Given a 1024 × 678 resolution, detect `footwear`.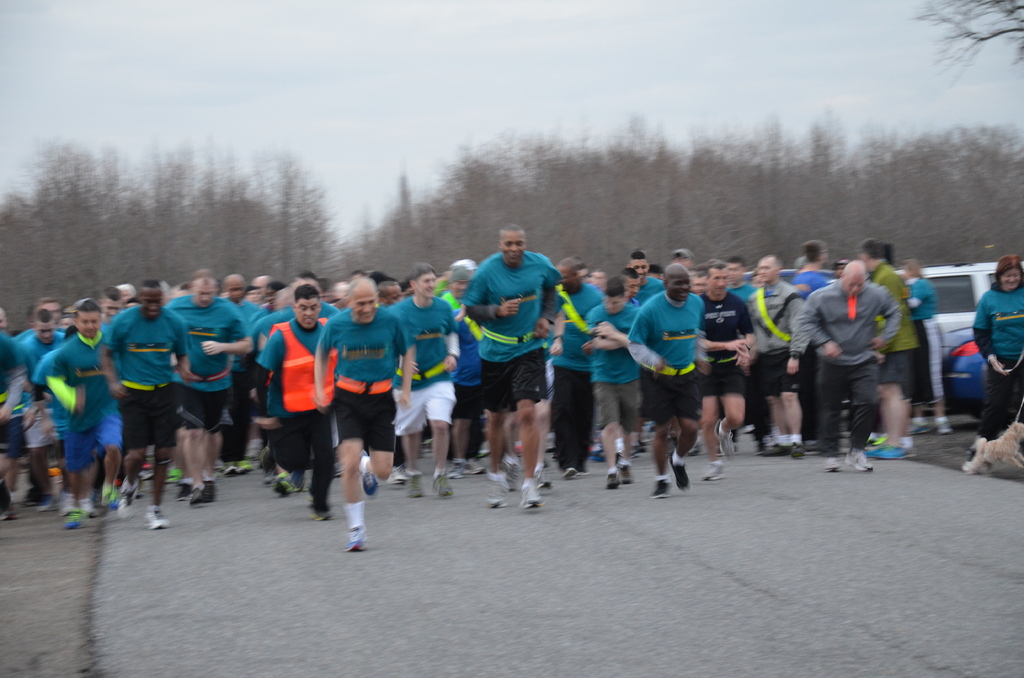
(left=938, top=412, right=954, bottom=433).
